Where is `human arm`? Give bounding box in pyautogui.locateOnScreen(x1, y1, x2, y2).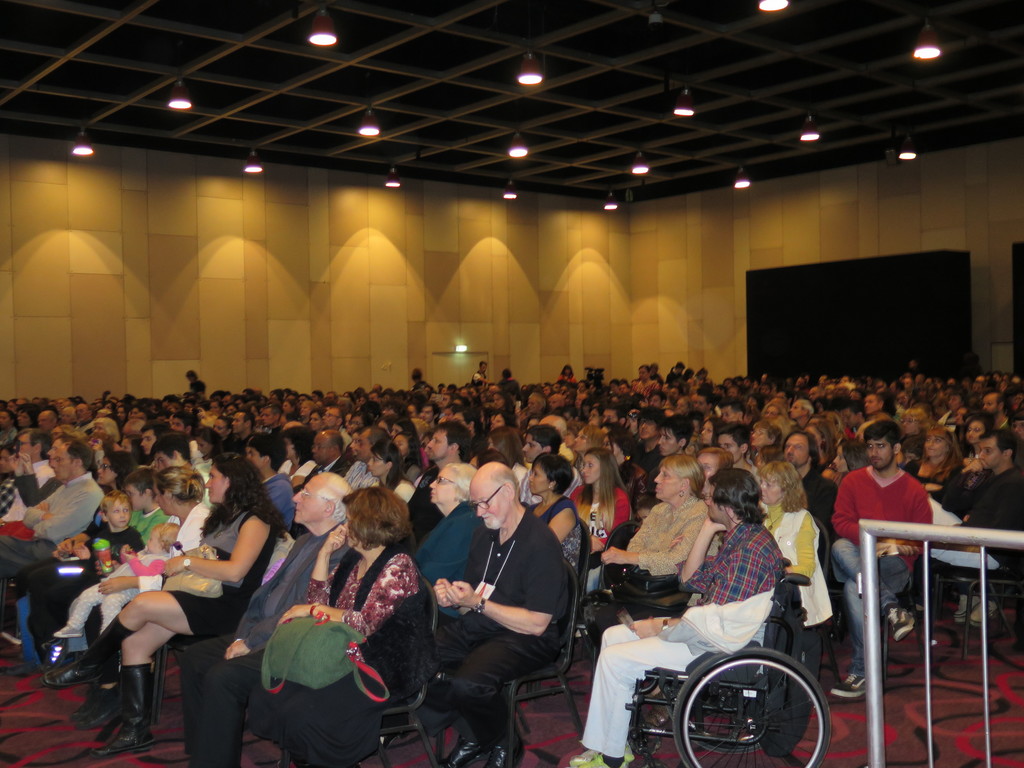
pyautogui.locateOnScreen(222, 620, 282, 661).
